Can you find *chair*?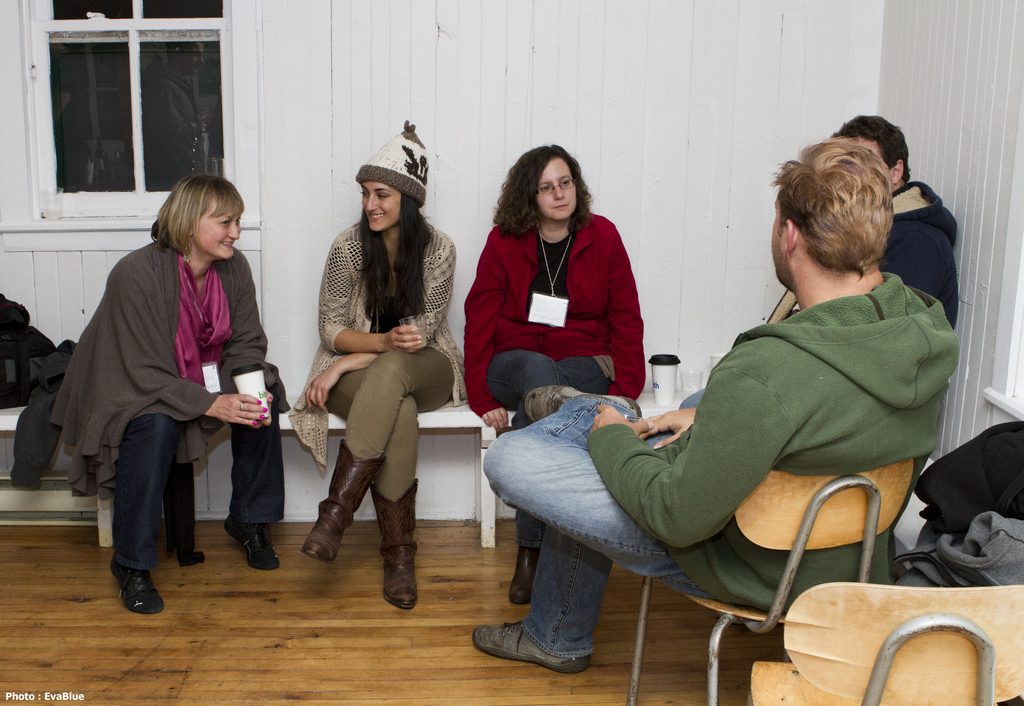
Yes, bounding box: l=628, t=459, r=913, b=705.
